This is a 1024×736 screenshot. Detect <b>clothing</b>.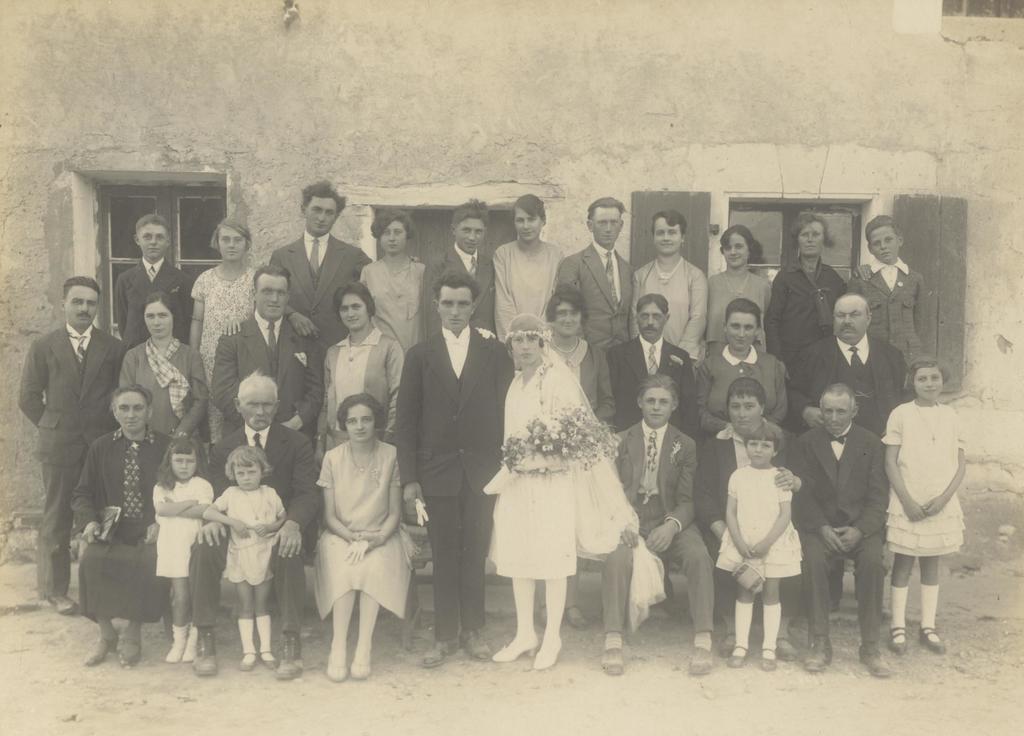
707/262/773/363.
